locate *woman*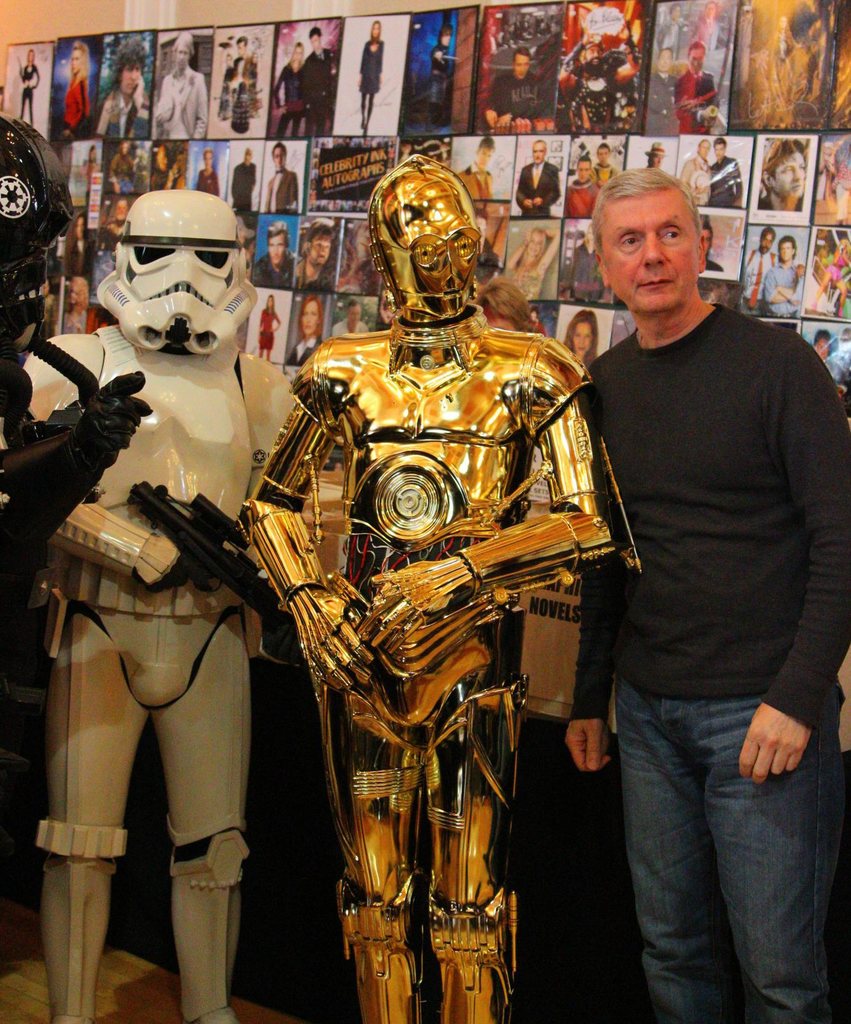
detection(564, 307, 601, 367)
